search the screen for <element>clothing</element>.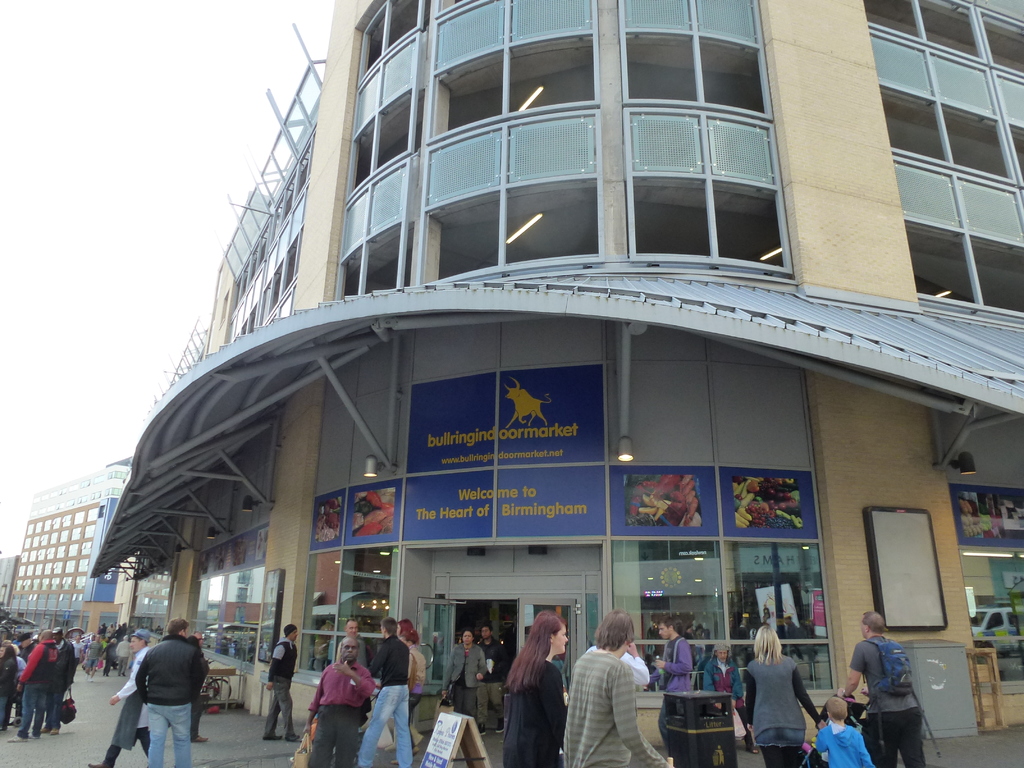
Found at Rect(743, 655, 824, 767).
